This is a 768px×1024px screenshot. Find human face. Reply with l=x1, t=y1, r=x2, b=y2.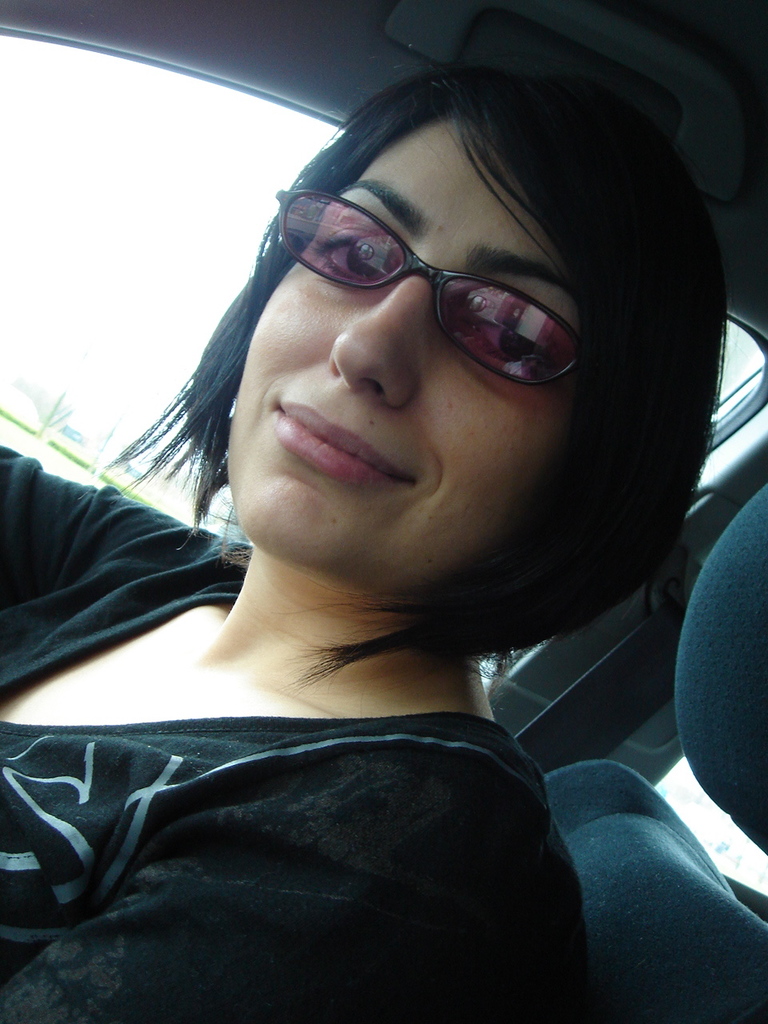
l=229, t=139, r=579, b=598.
